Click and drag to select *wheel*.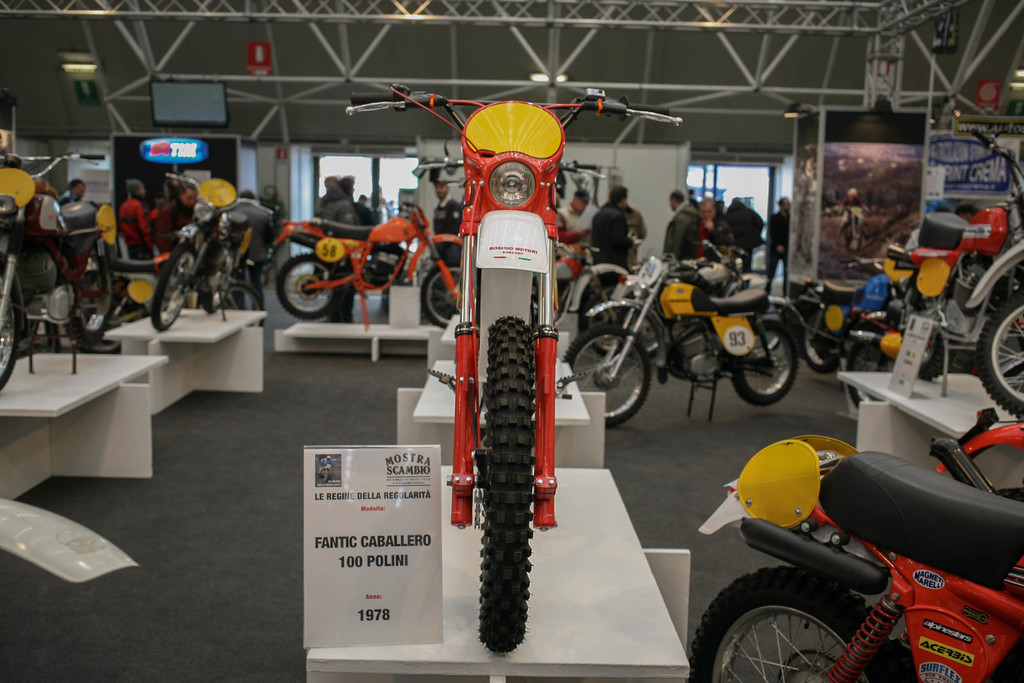
Selection: {"left": 150, "top": 242, "right": 198, "bottom": 332}.
